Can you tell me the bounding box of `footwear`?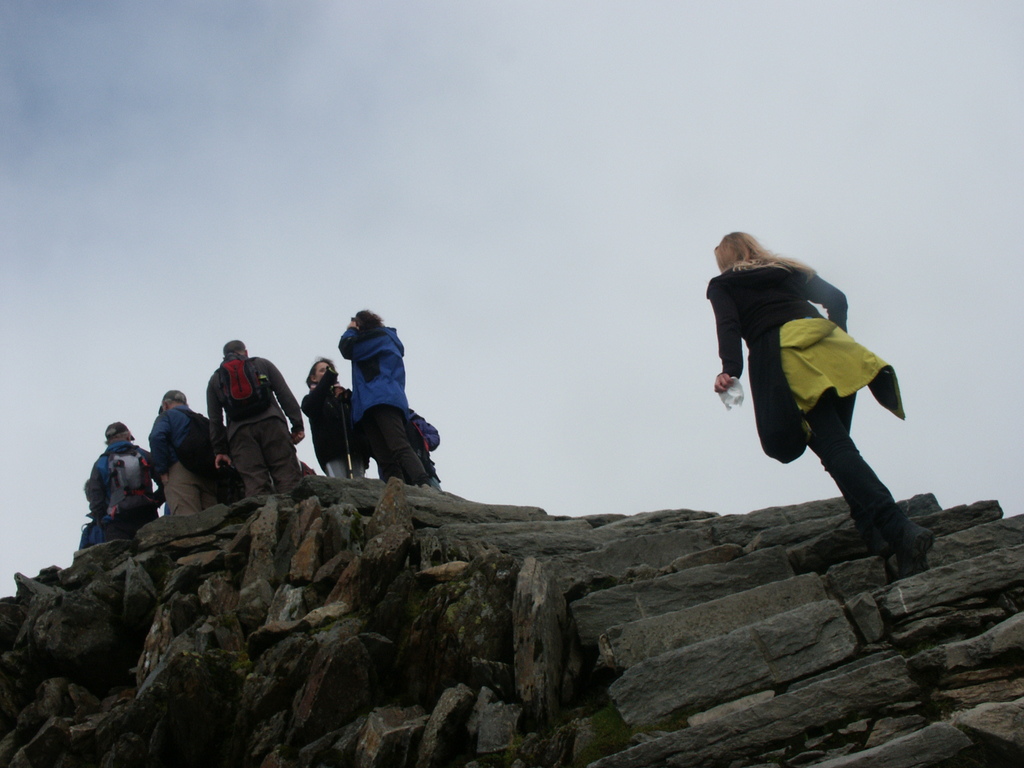
BBox(898, 520, 939, 578).
